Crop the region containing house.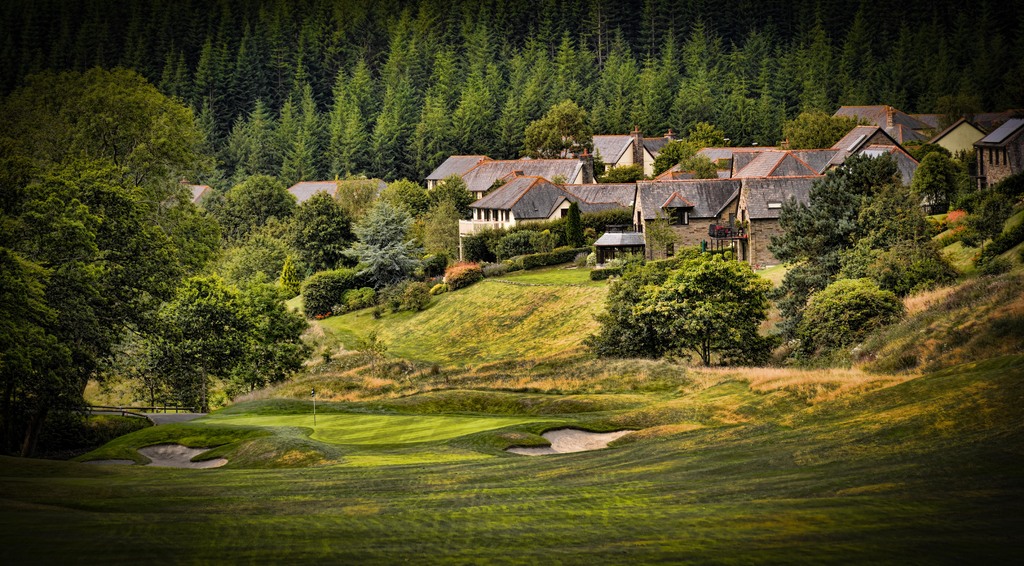
Crop region: (x1=575, y1=177, x2=632, y2=236).
